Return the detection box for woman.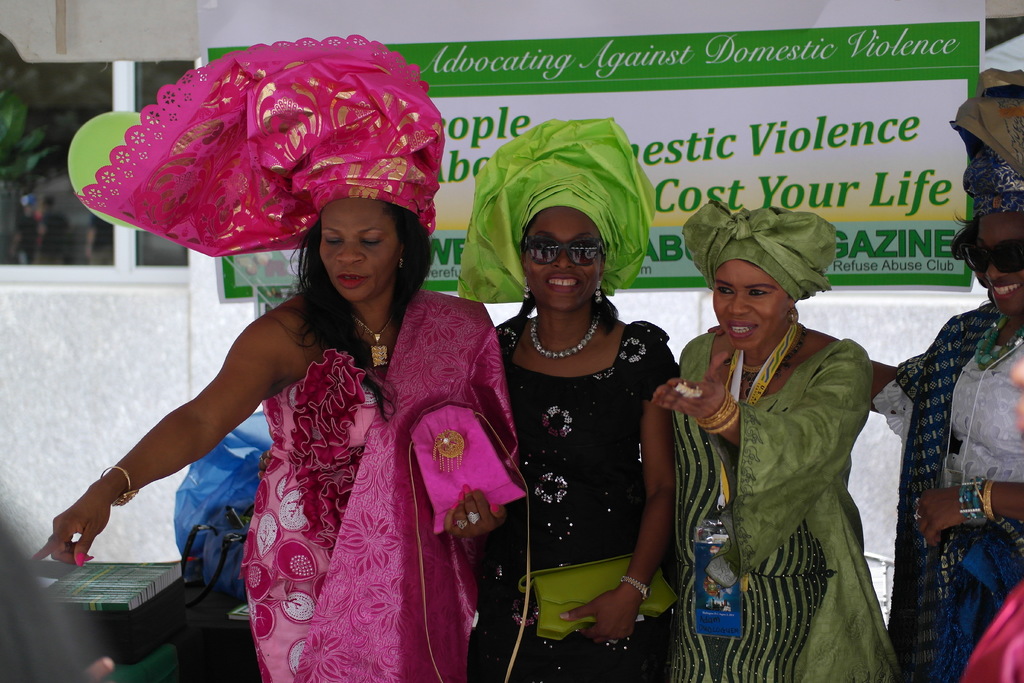
{"x1": 95, "y1": 124, "x2": 496, "y2": 682}.
